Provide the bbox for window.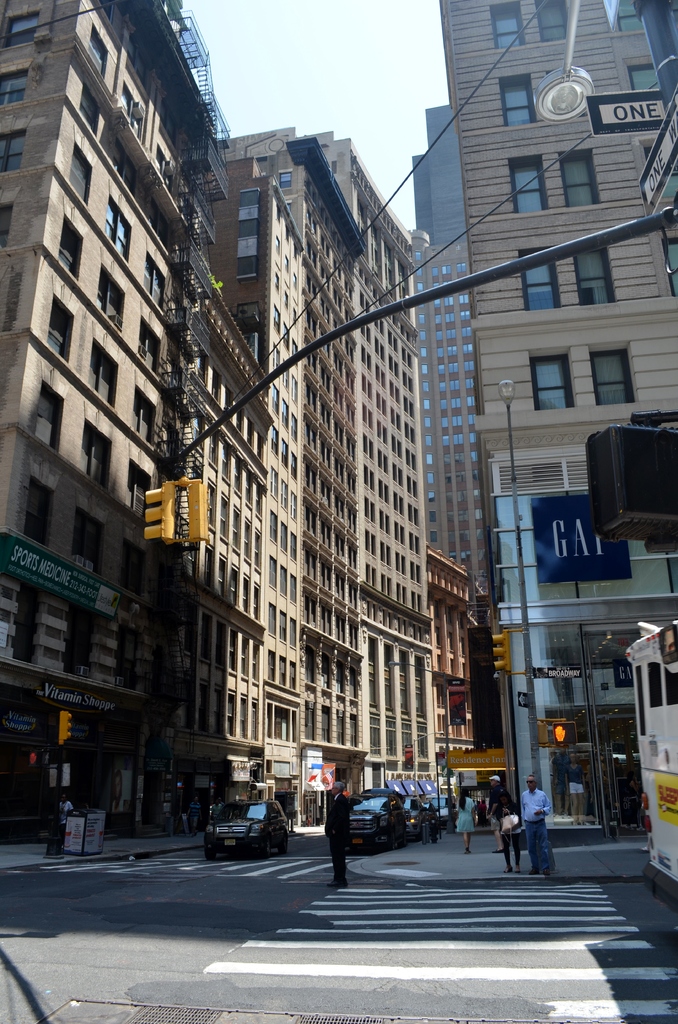
<bbox>510, 158, 552, 218</bbox>.
